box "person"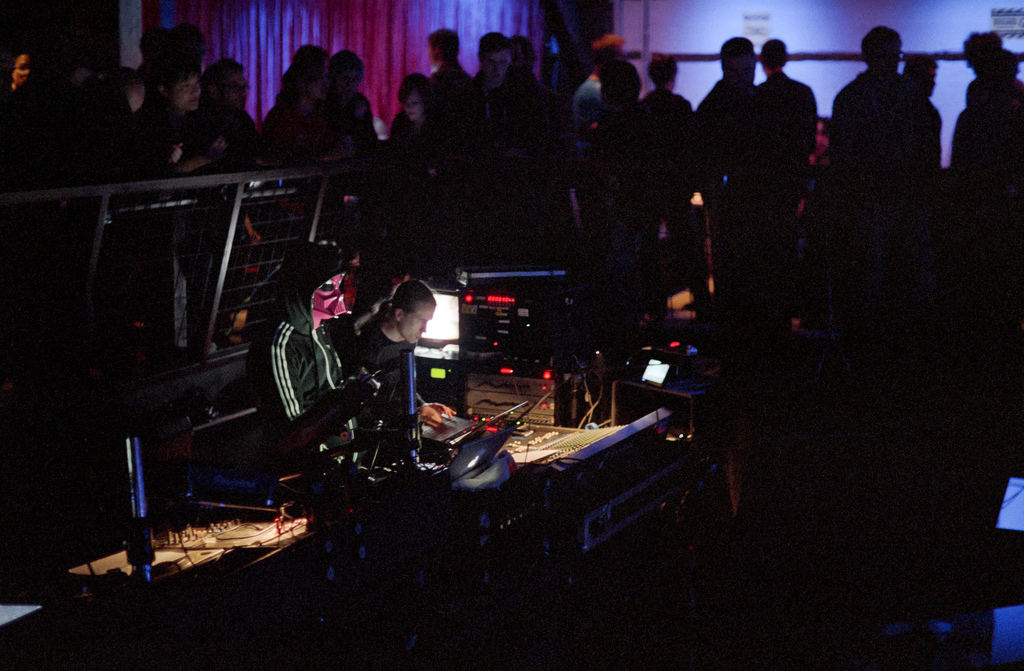
<box>445,26,518,164</box>
